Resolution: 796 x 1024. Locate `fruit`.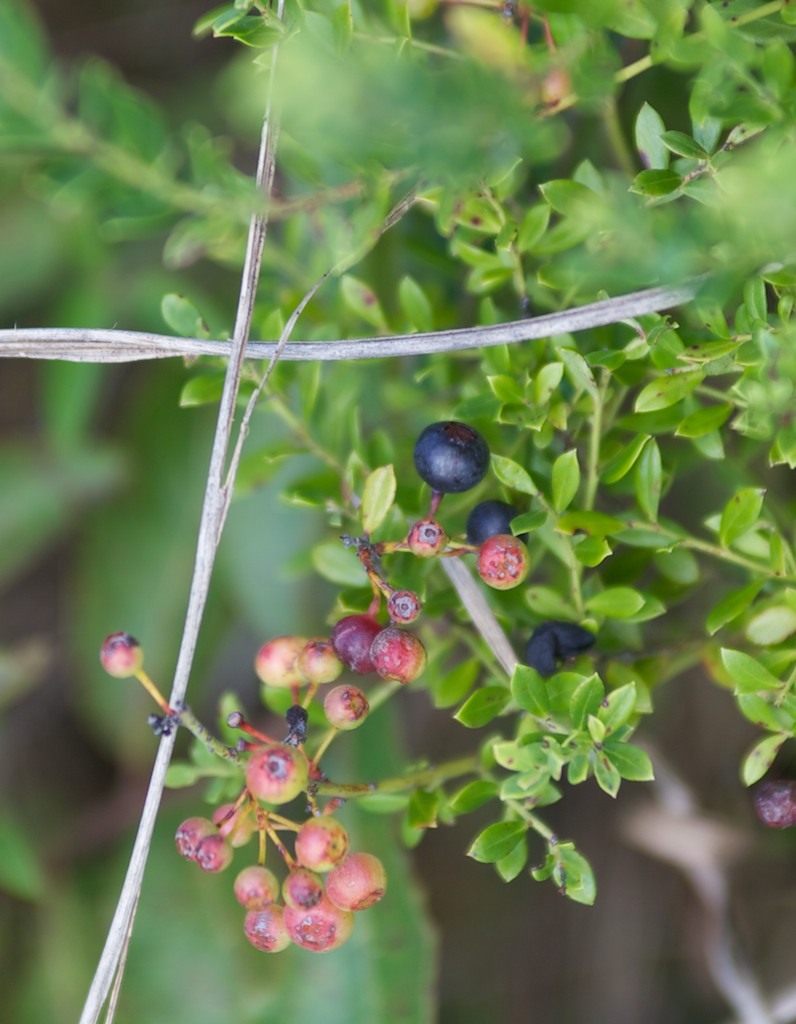
l=408, t=414, r=501, b=503.
